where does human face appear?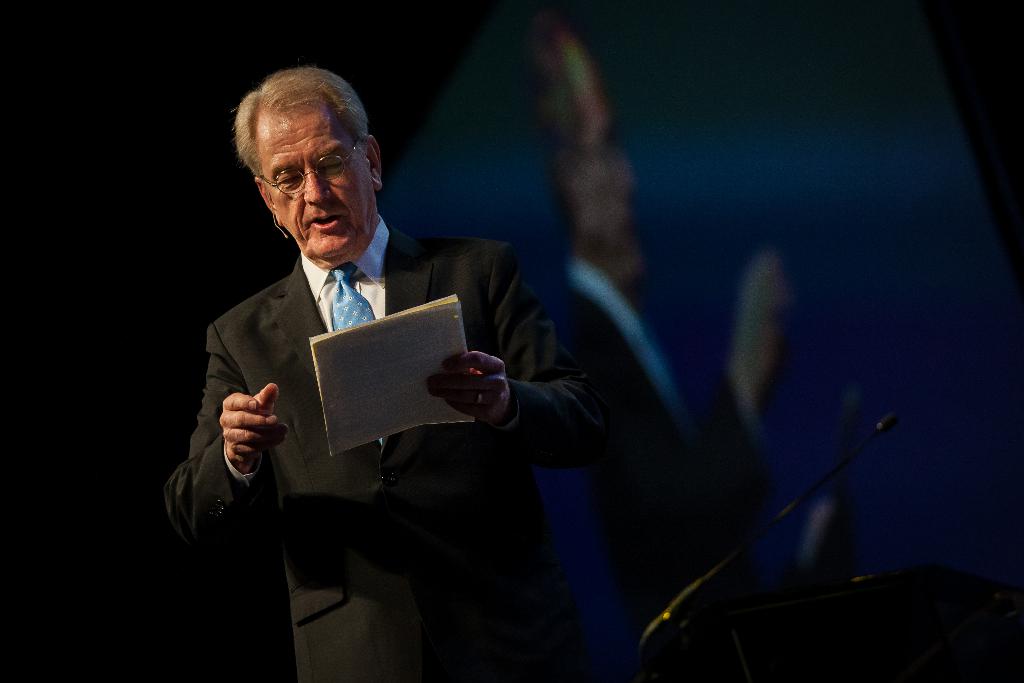
Appears at box(257, 108, 375, 259).
